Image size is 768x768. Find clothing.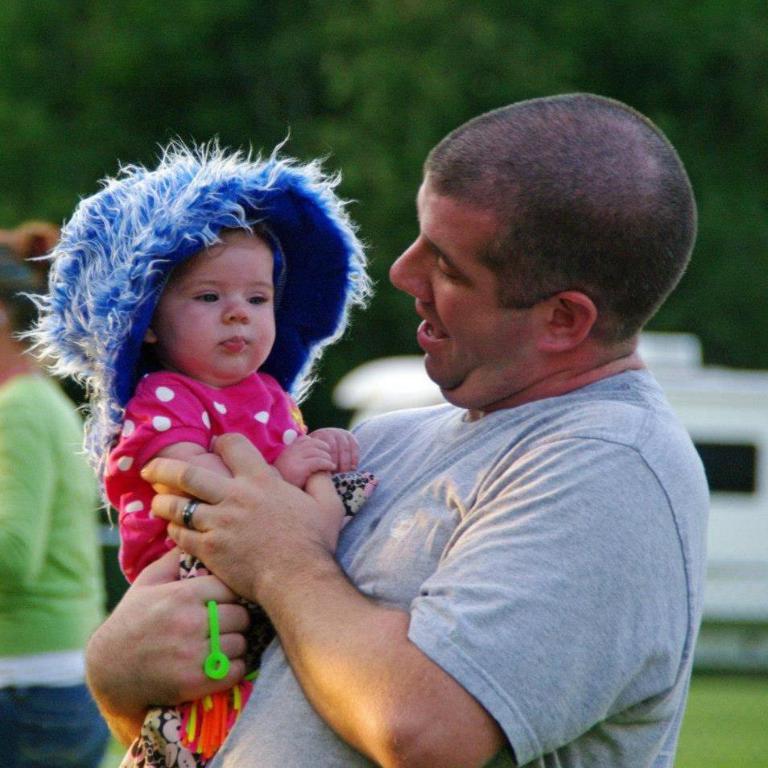
48,367,134,608.
